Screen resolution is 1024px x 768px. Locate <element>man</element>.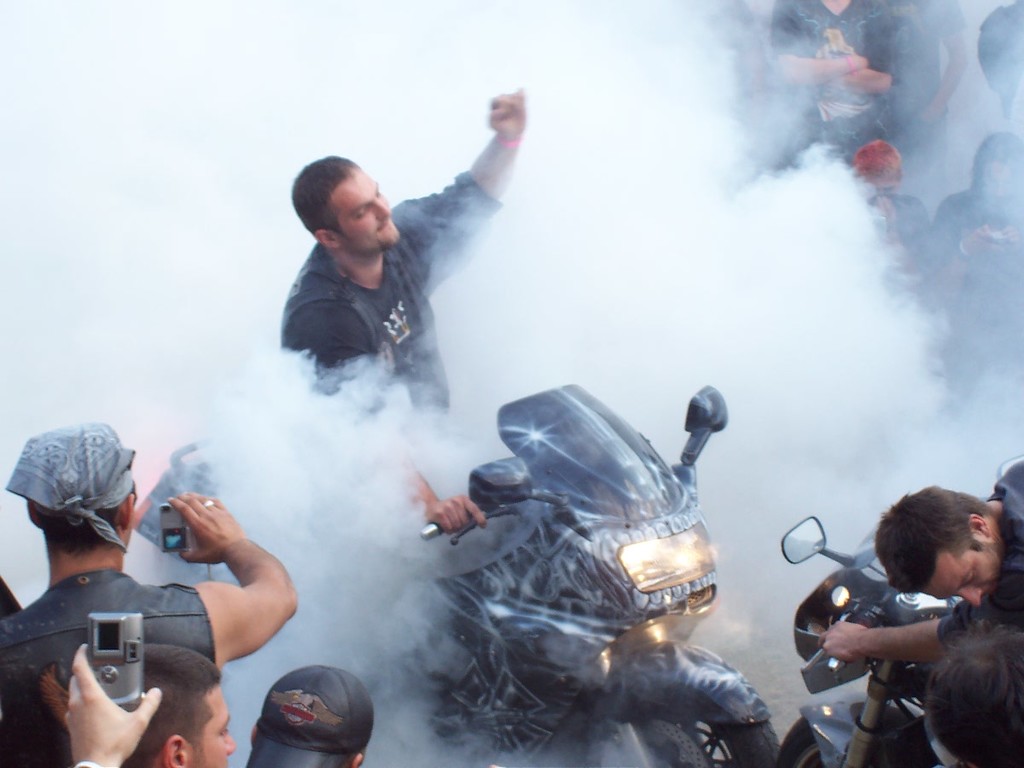
849 142 929 294.
